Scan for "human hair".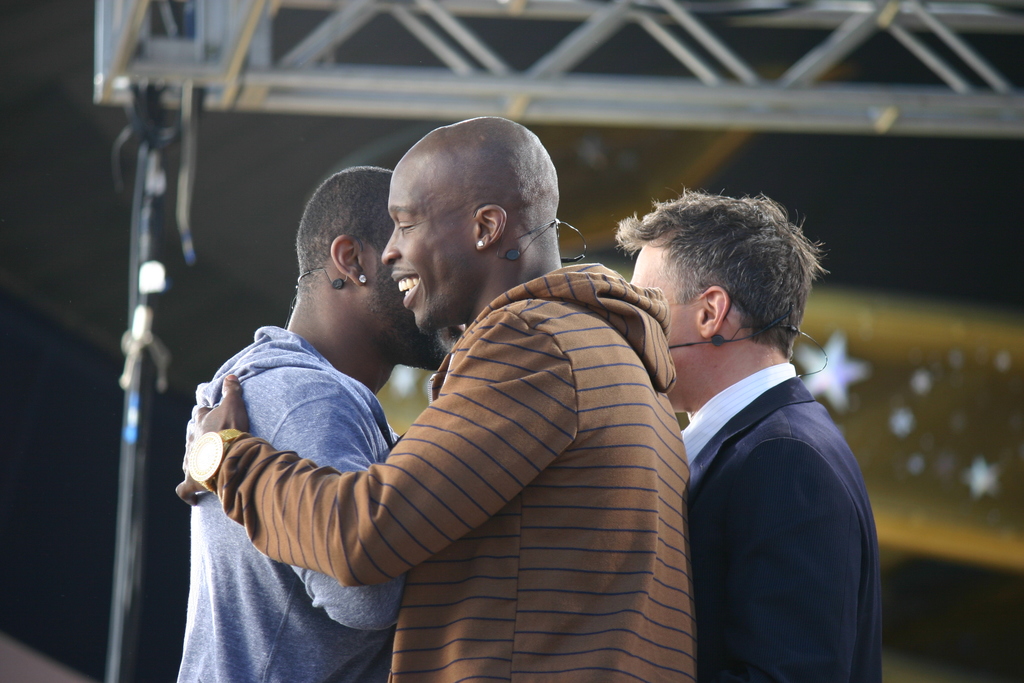
Scan result: box(296, 164, 393, 285).
